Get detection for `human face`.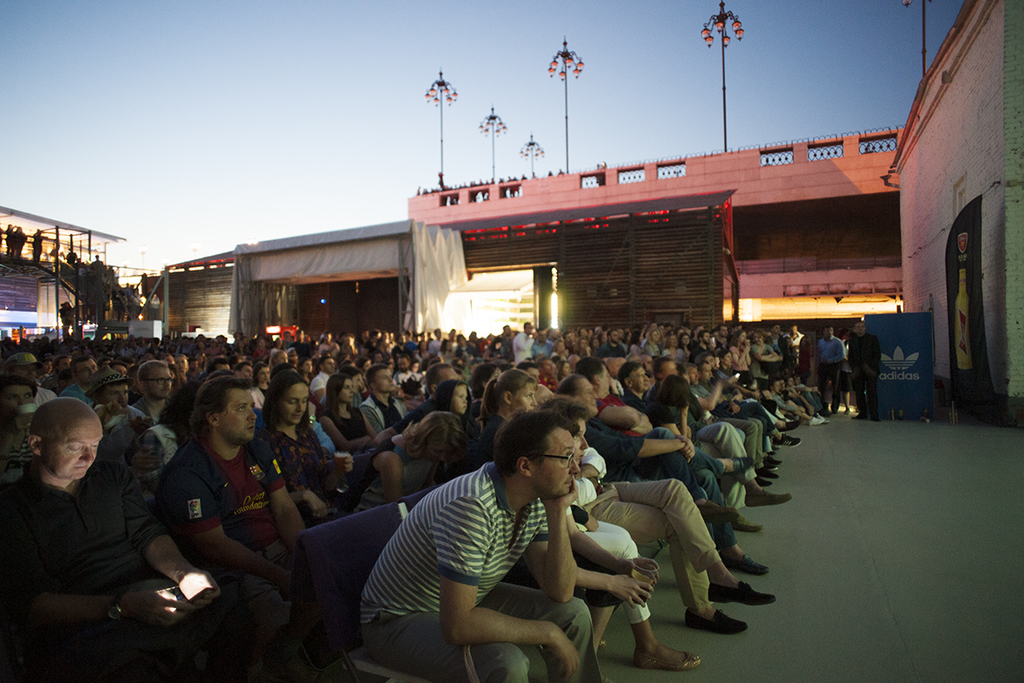
Detection: l=572, t=418, r=590, b=461.
